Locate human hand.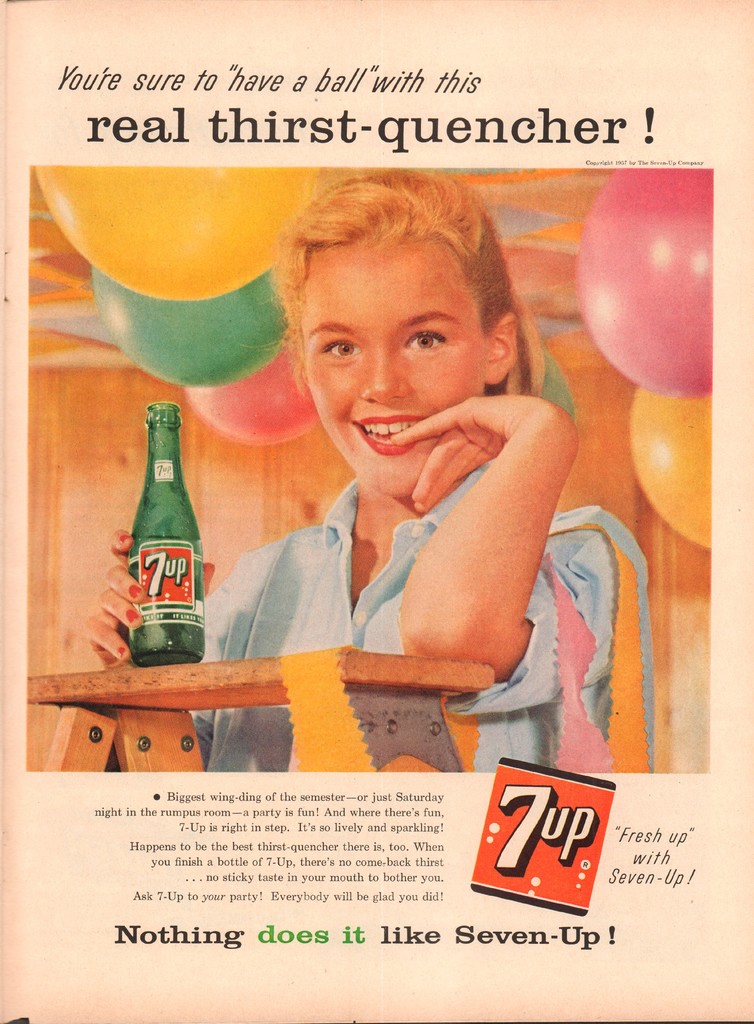
Bounding box: Rect(83, 527, 214, 667).
